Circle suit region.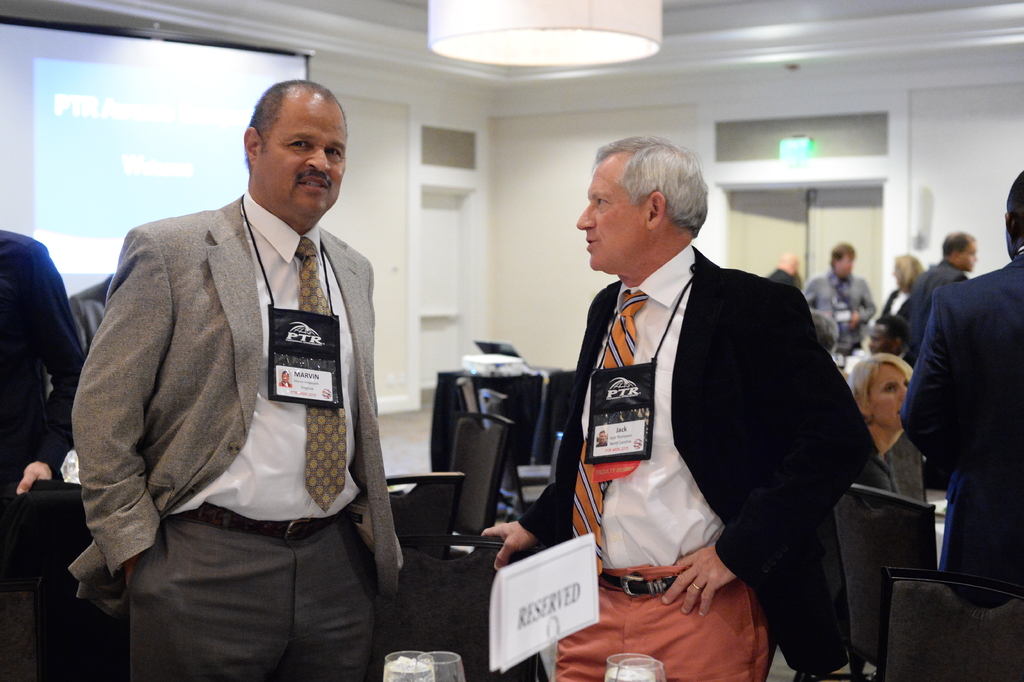
Region: rect(899, 253, 1023, 607).
